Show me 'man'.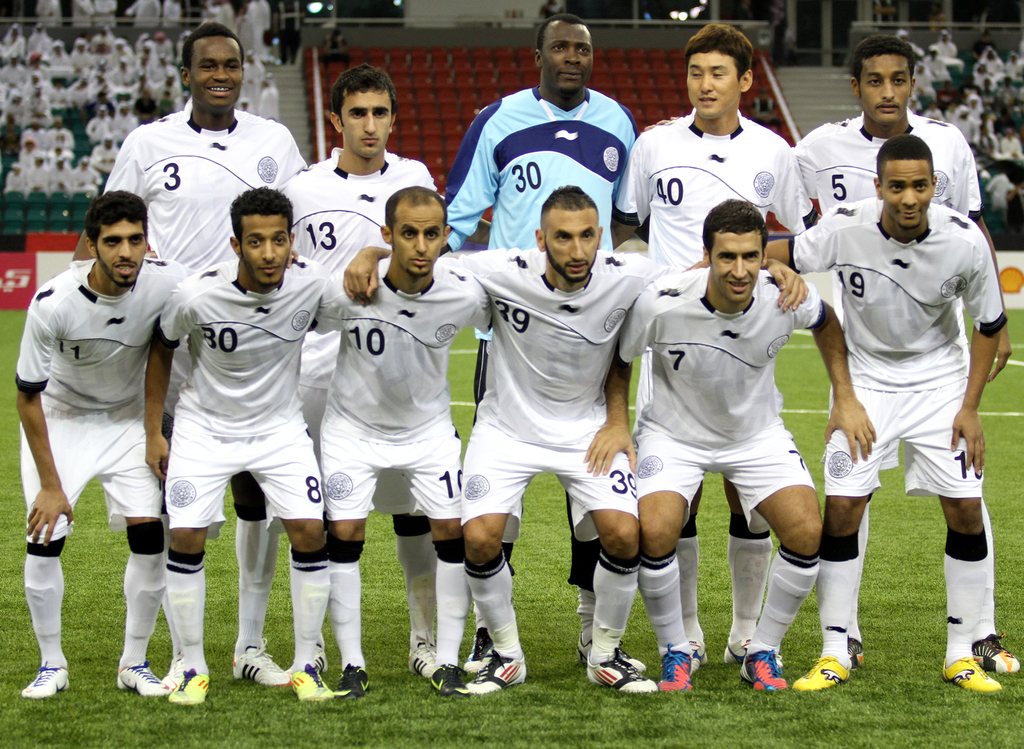
'man' is here: left=72, top=24, right=315, bottom=686.
